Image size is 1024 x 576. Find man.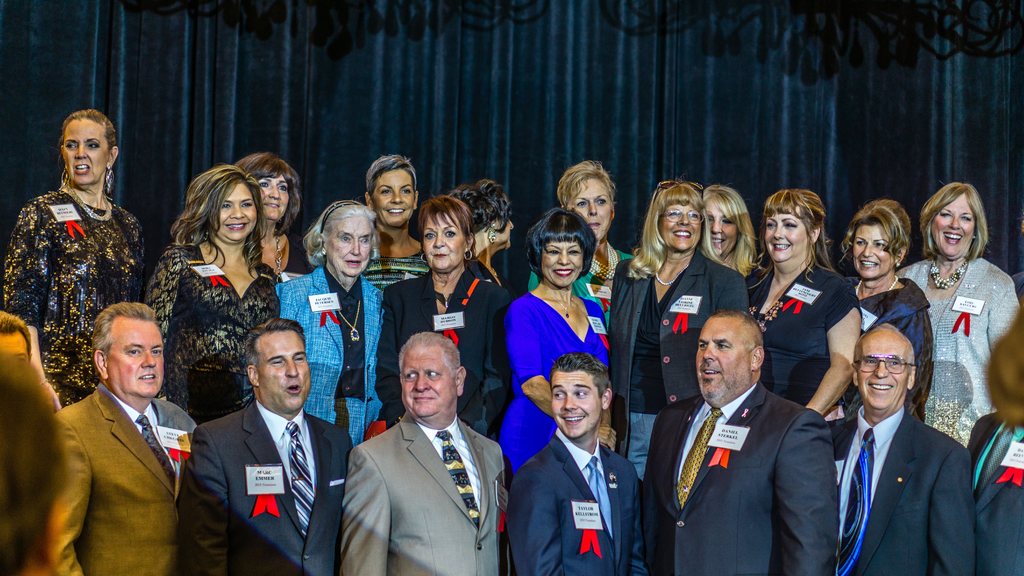
[330,312,515,575].
